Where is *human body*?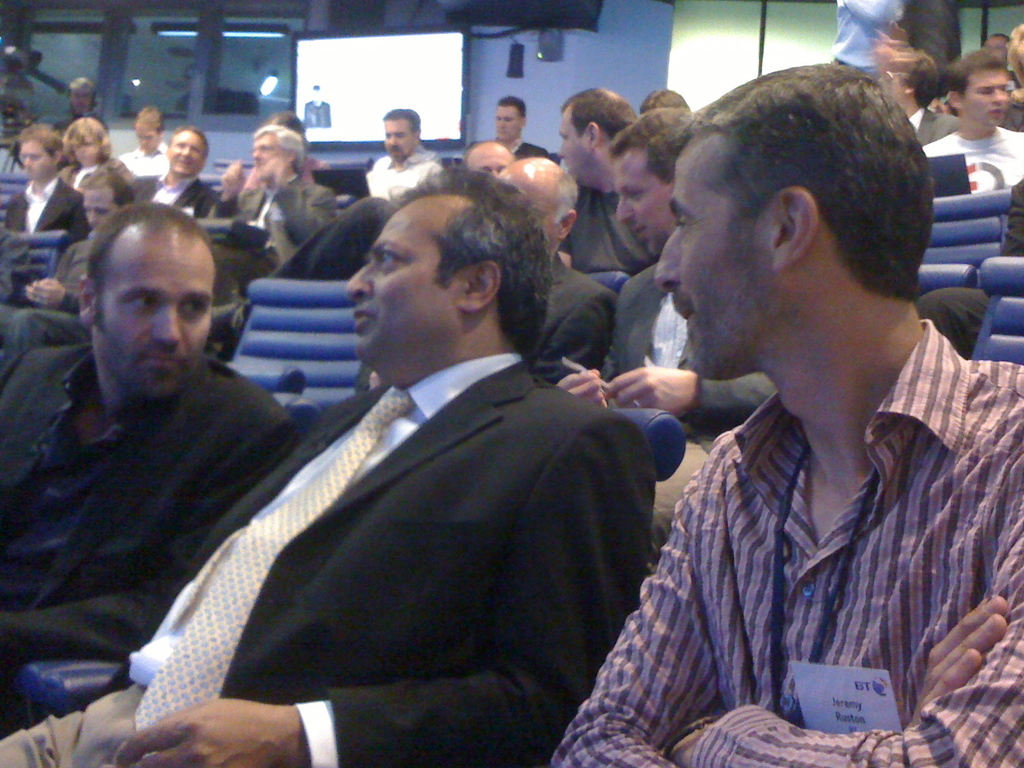
rect(555, 92, 1002, 767).
